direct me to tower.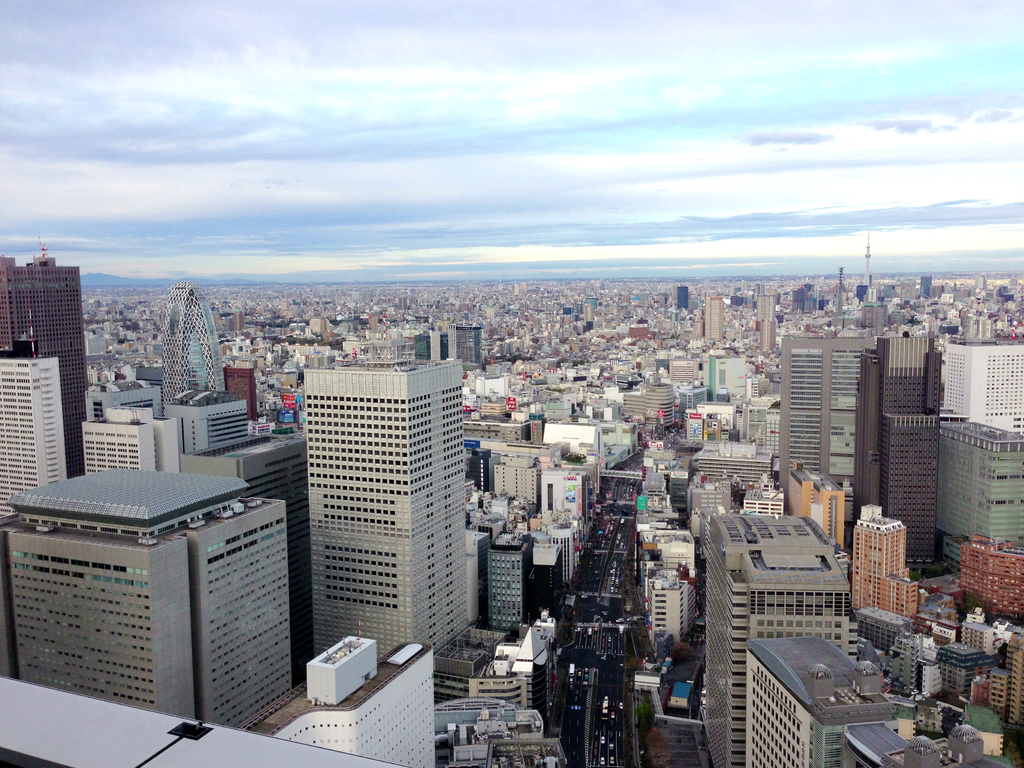
Direction: {"left": 489, "top": 524, "right": 530, "bottom": 632}.
